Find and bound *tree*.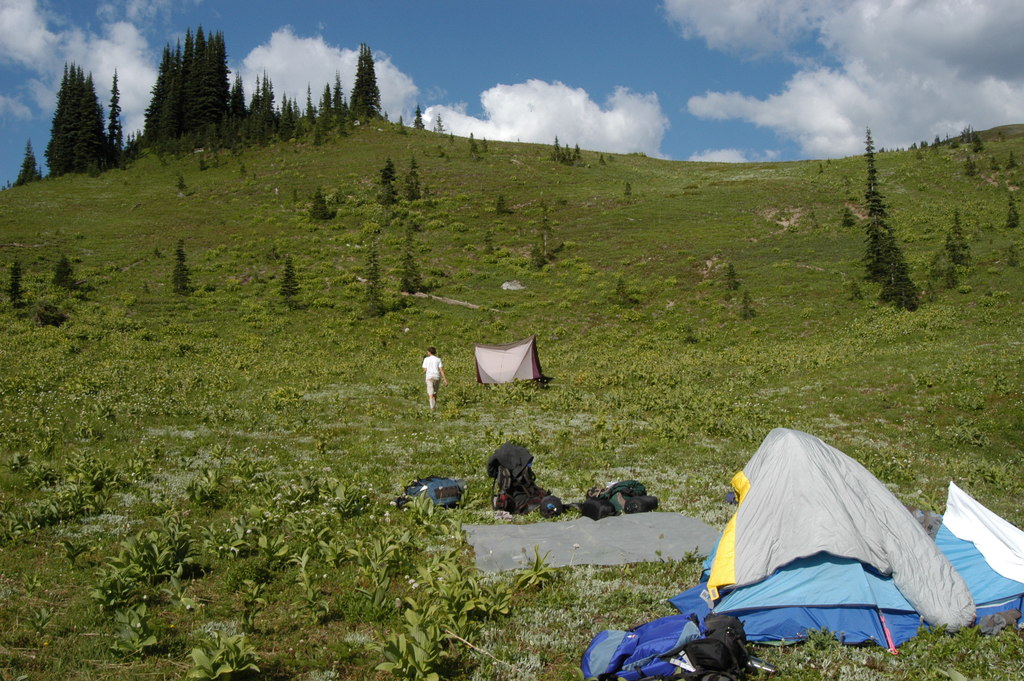
Bound: [403,258,416,296].
